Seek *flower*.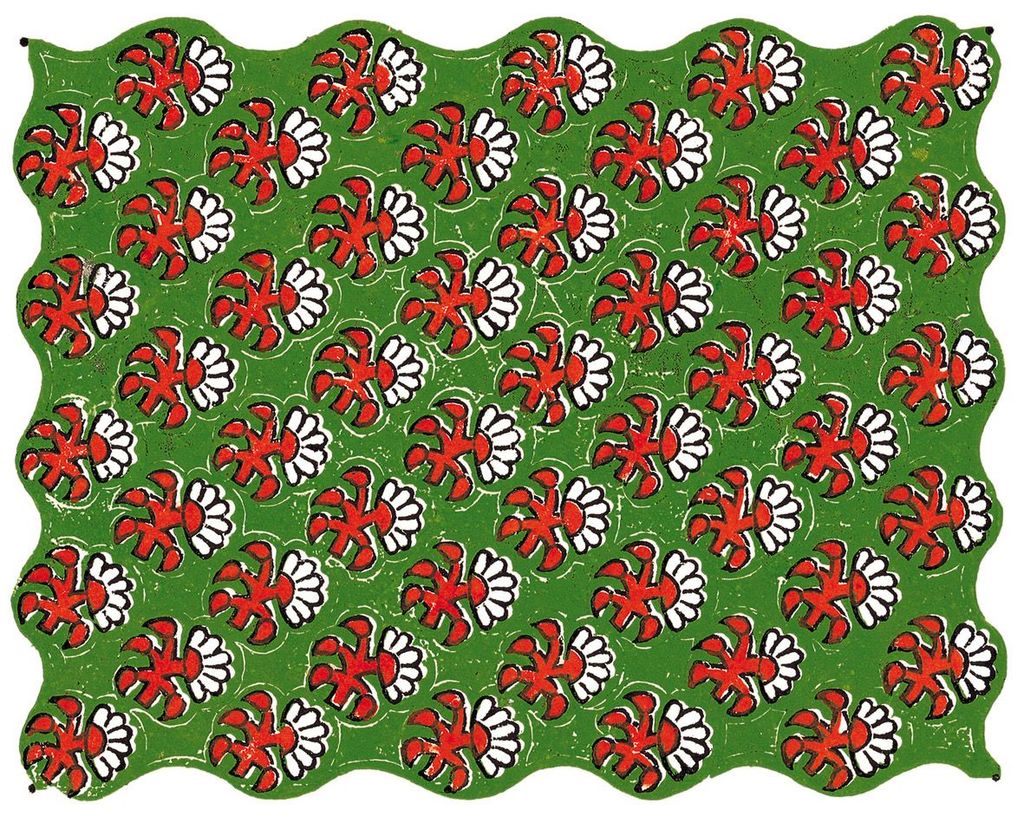
box(182, 333, 245, 411).
